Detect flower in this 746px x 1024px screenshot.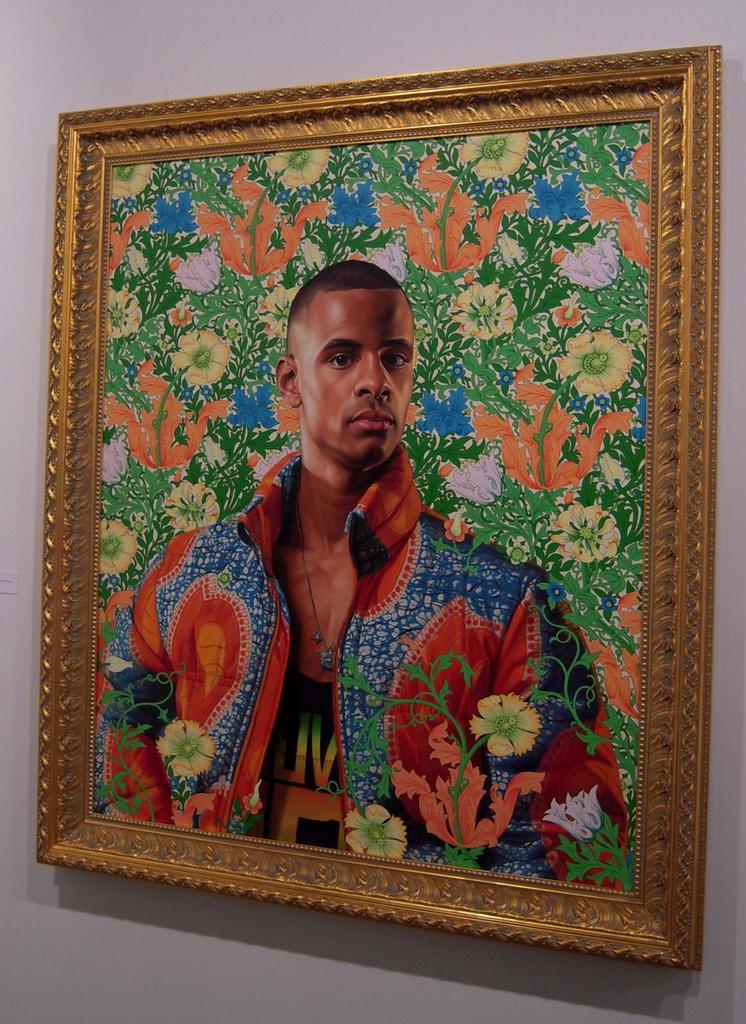
Detection: [x1=105, y1=155, x2=165, y2=206].
